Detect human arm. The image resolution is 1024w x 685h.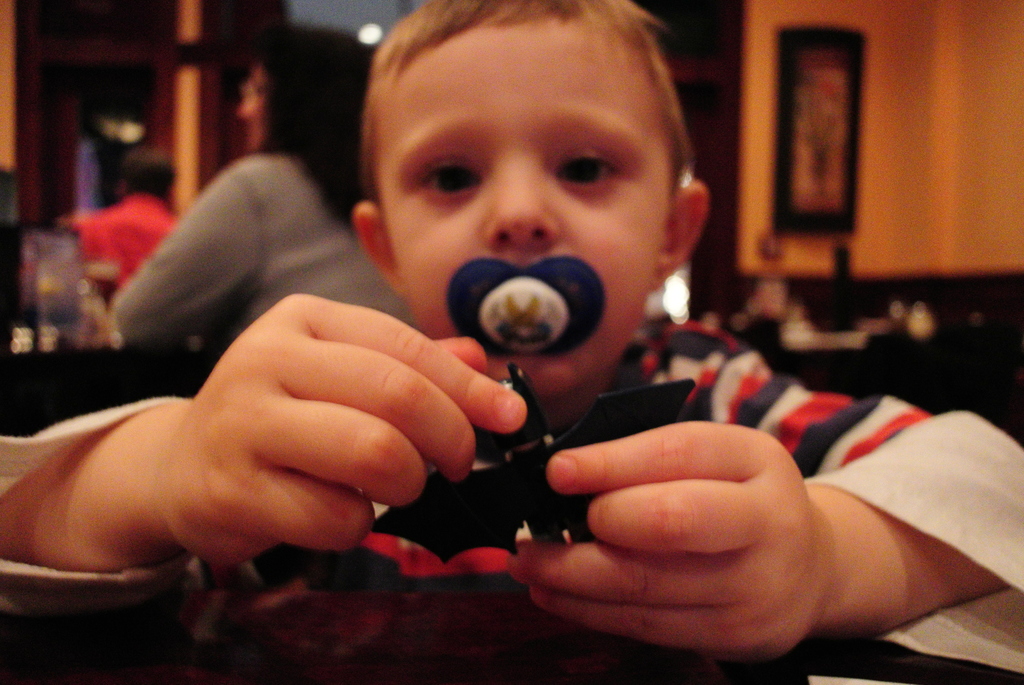
(left=116, top=164, right=264, bottom=351).
